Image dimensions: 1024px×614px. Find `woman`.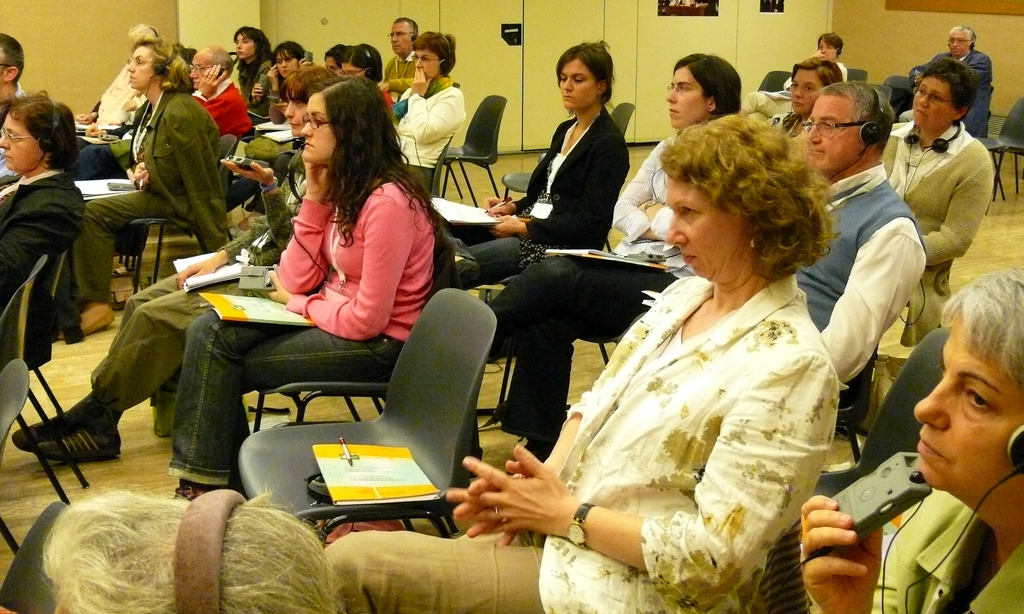
228/21/275/123.
